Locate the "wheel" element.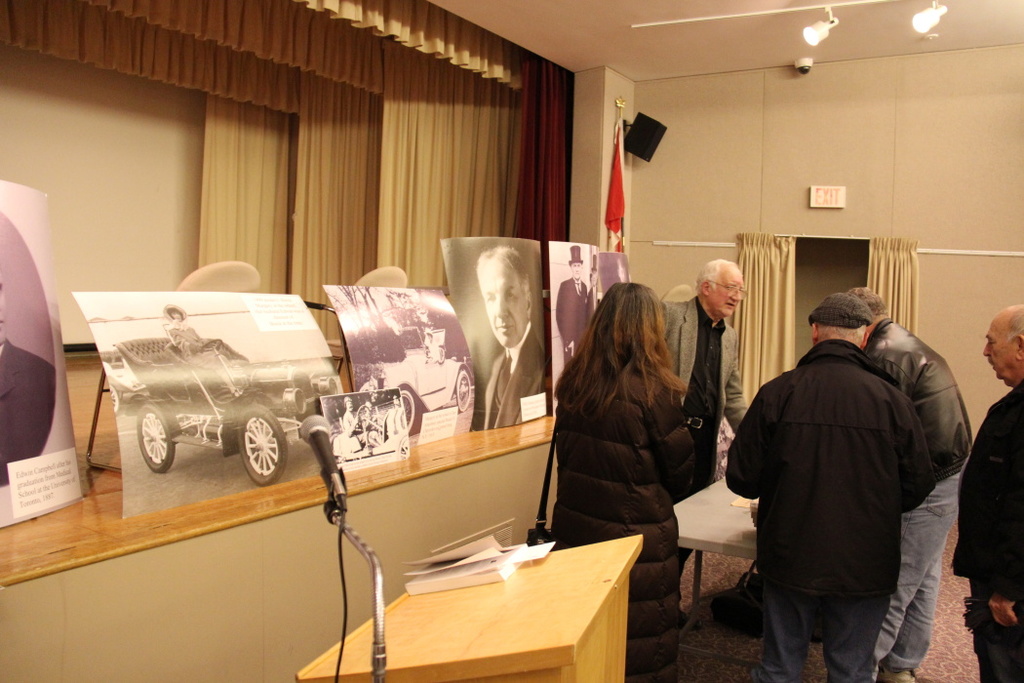
Element bbox: rect(397, 432, 411, 462).
